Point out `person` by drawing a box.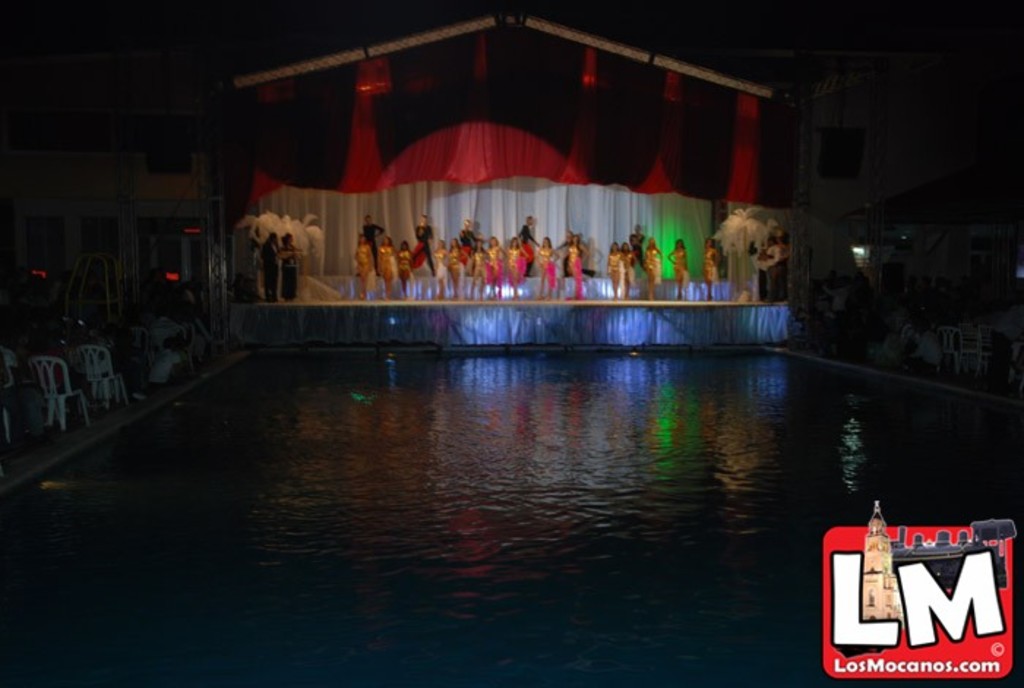
358/233/369/290.
